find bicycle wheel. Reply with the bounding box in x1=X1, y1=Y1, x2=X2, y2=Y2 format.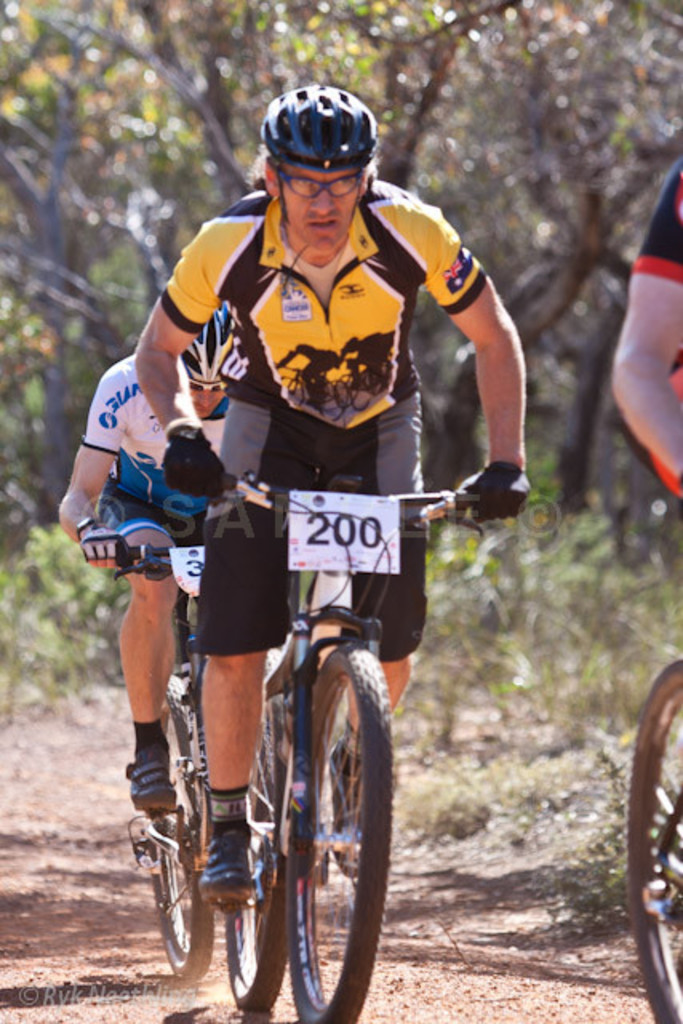
x1=288, y1=643, x2=397, y2=1022.
